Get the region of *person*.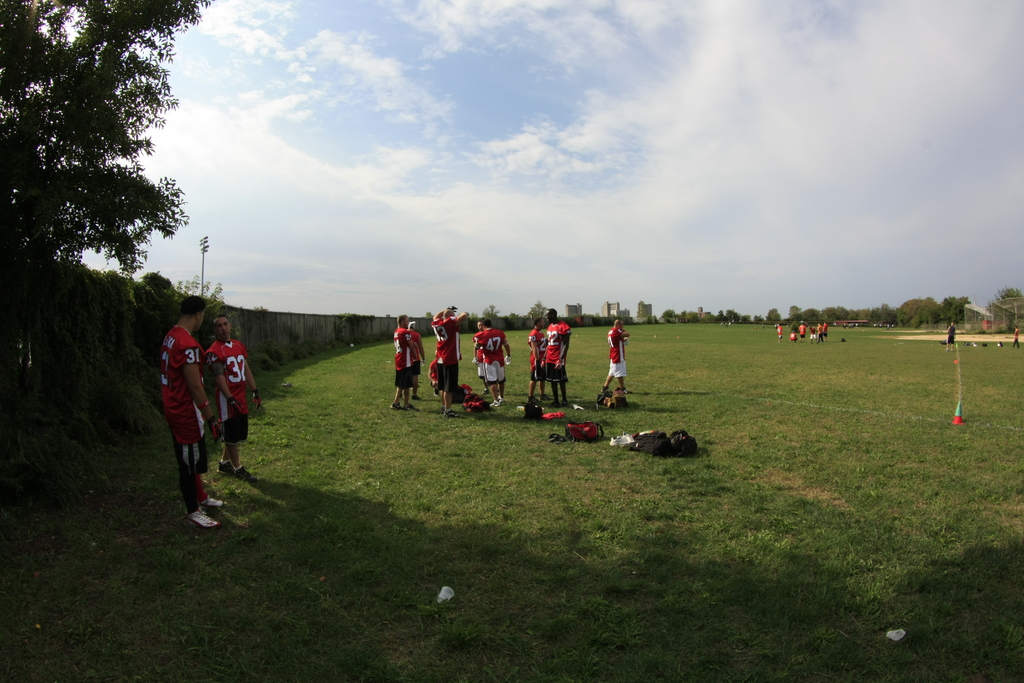
594, 315, 634, 402.
